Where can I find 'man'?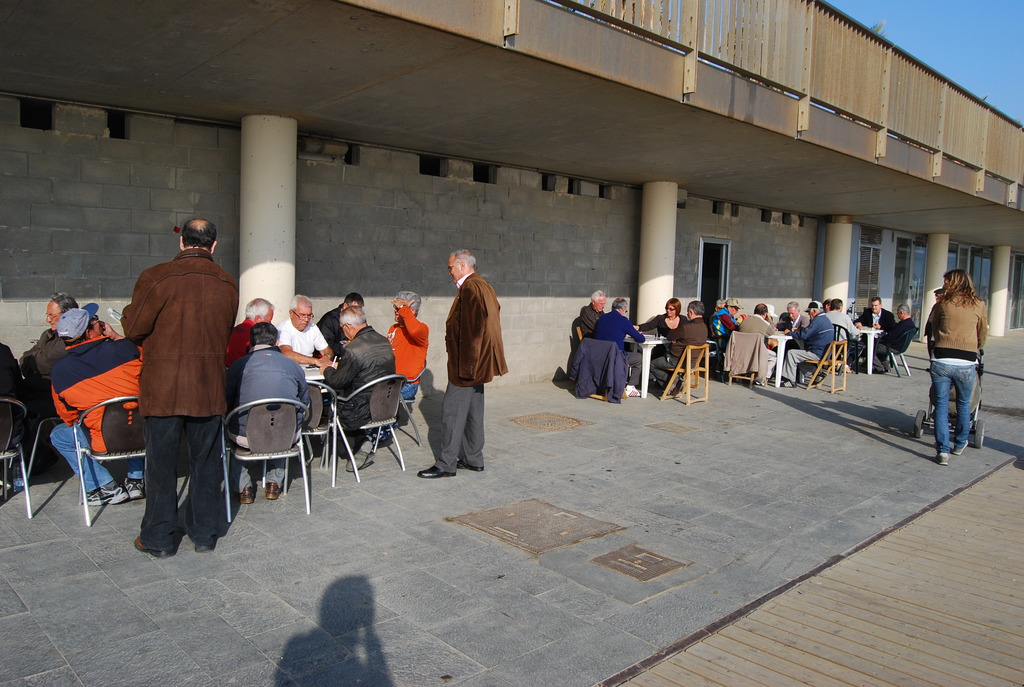
You can find it at (230,294,278,364).
